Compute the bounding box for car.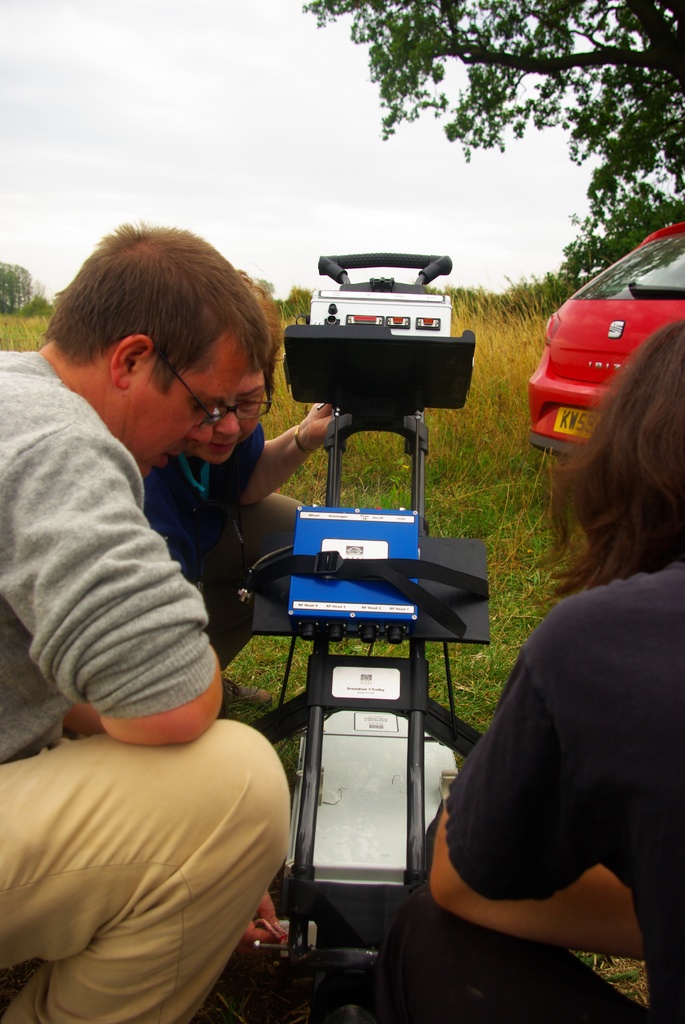
525/212/684/454.
